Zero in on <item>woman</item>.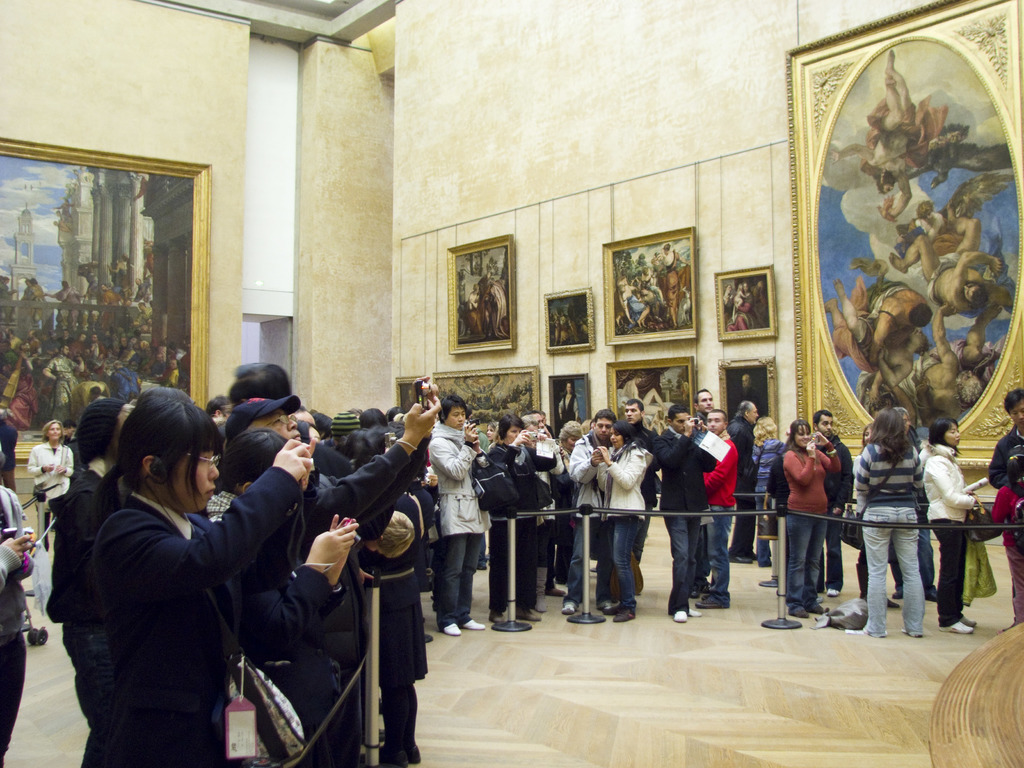
Zeroed in: left=81, top=377, right=317, bottom=767.
